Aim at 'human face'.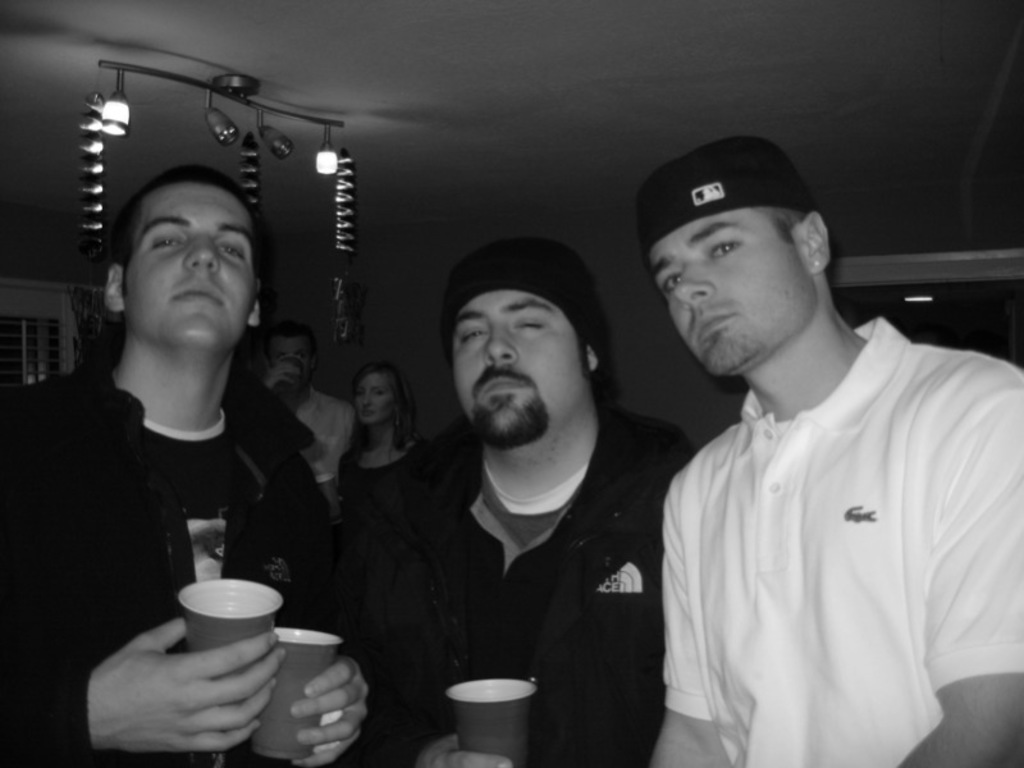
Aimed at crop(452, 284, 586, 449).
